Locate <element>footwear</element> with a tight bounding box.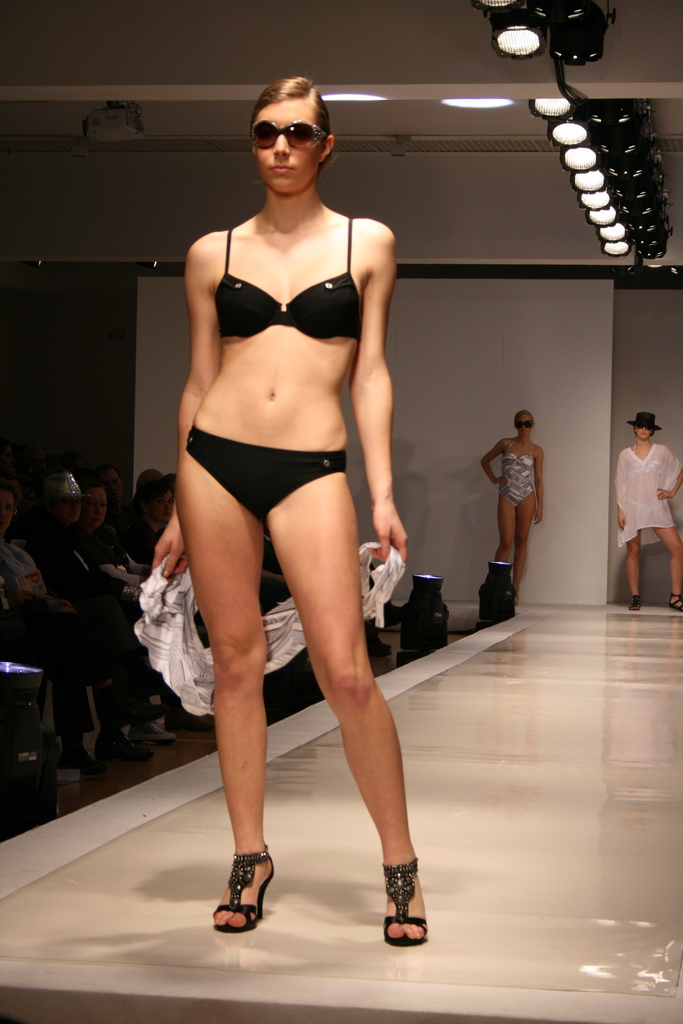
{"x1": 627, "y1": 594, "x2": 645, "y2": 614}.
